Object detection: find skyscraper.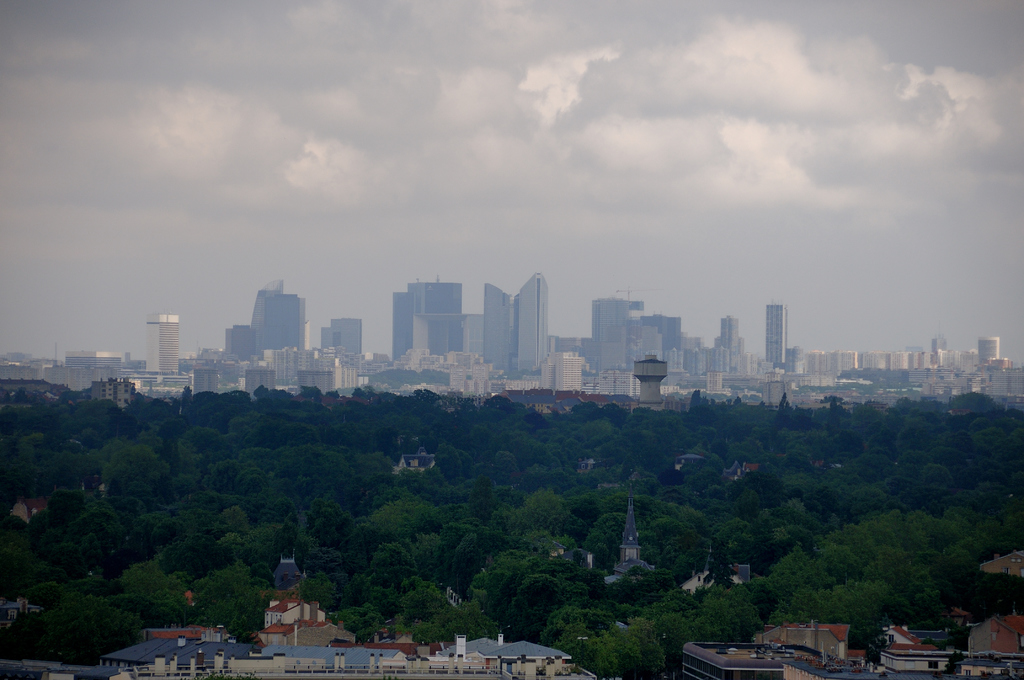
{"x1": 509, "y1": 270, "x2": 553, "y2": 385}.
